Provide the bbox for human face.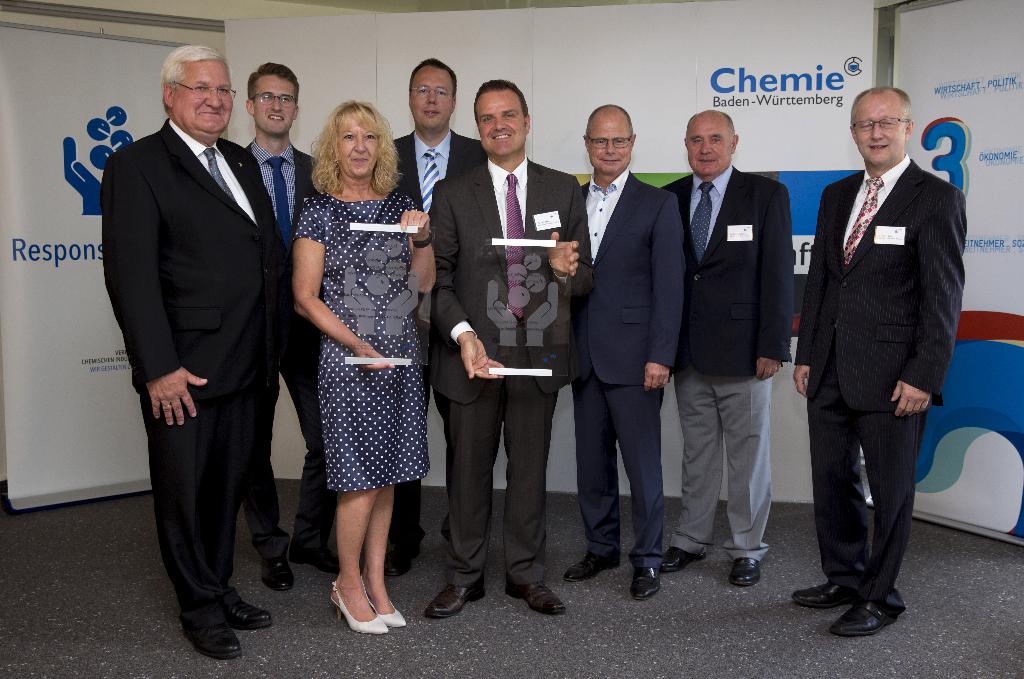
<box>477,92,531,154</box>.
